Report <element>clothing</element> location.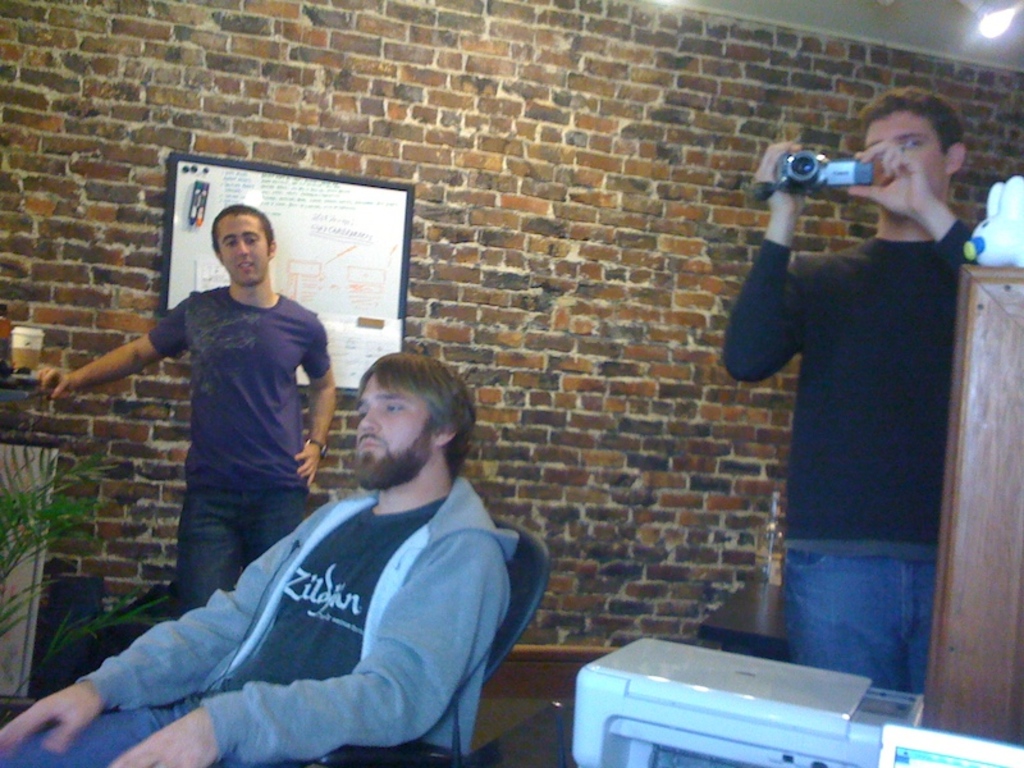
Report: <box>0,472,521,767</box>.
